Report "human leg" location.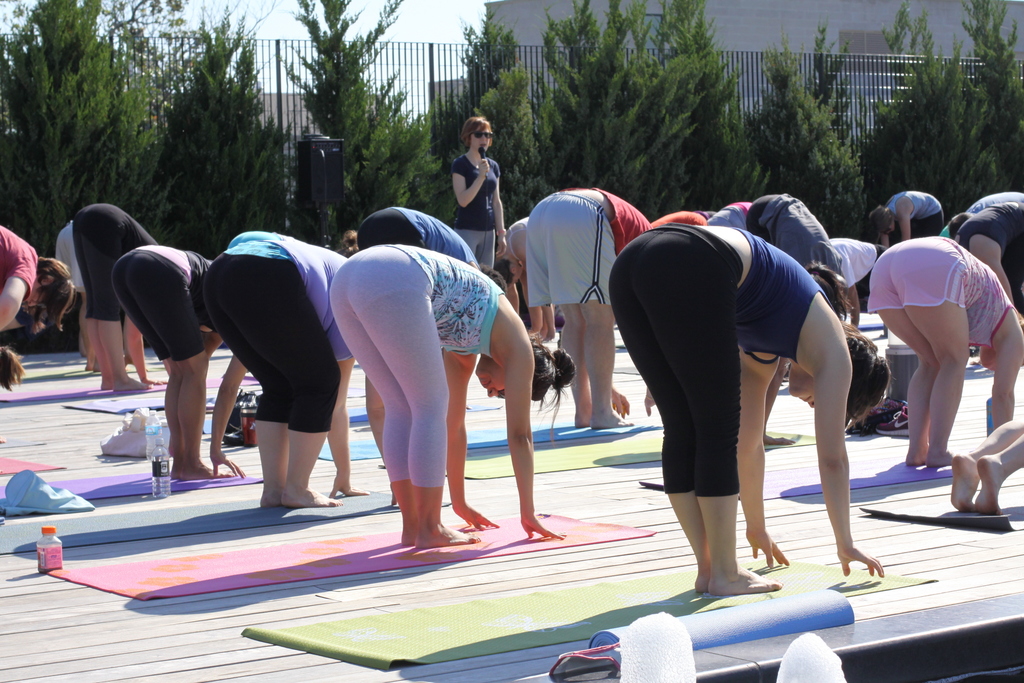
Report: bbox=(341, 283, 472, 551).
